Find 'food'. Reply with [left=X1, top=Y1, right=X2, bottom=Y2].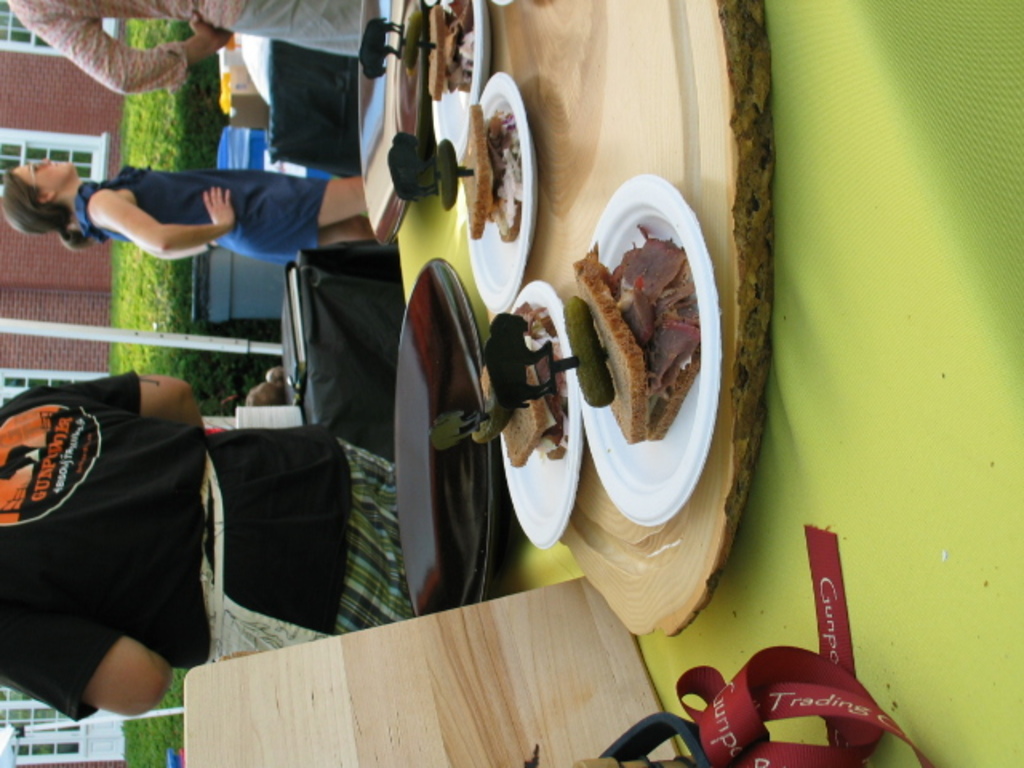
[left=482, top=256, right=694, bottom=440].
